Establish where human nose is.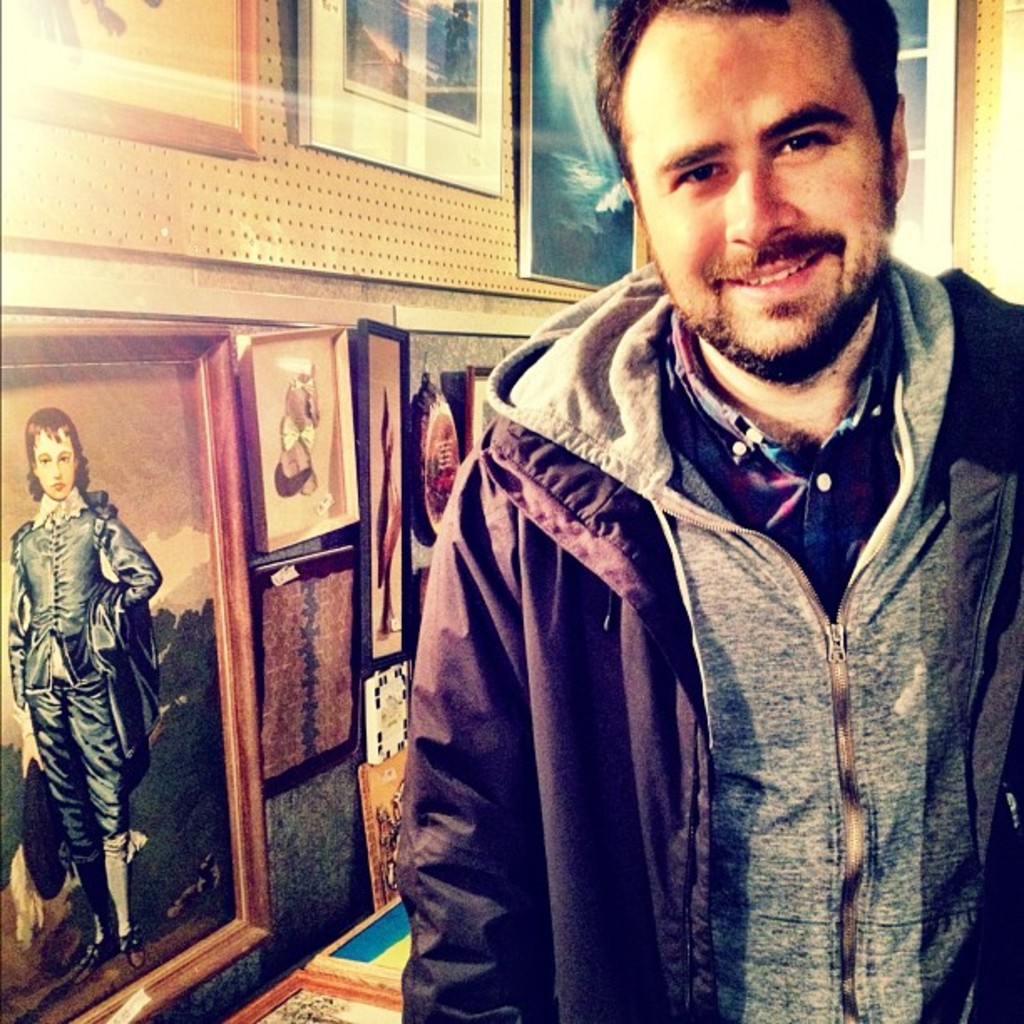
Established at bbox=(728, 164, 795, 253).
